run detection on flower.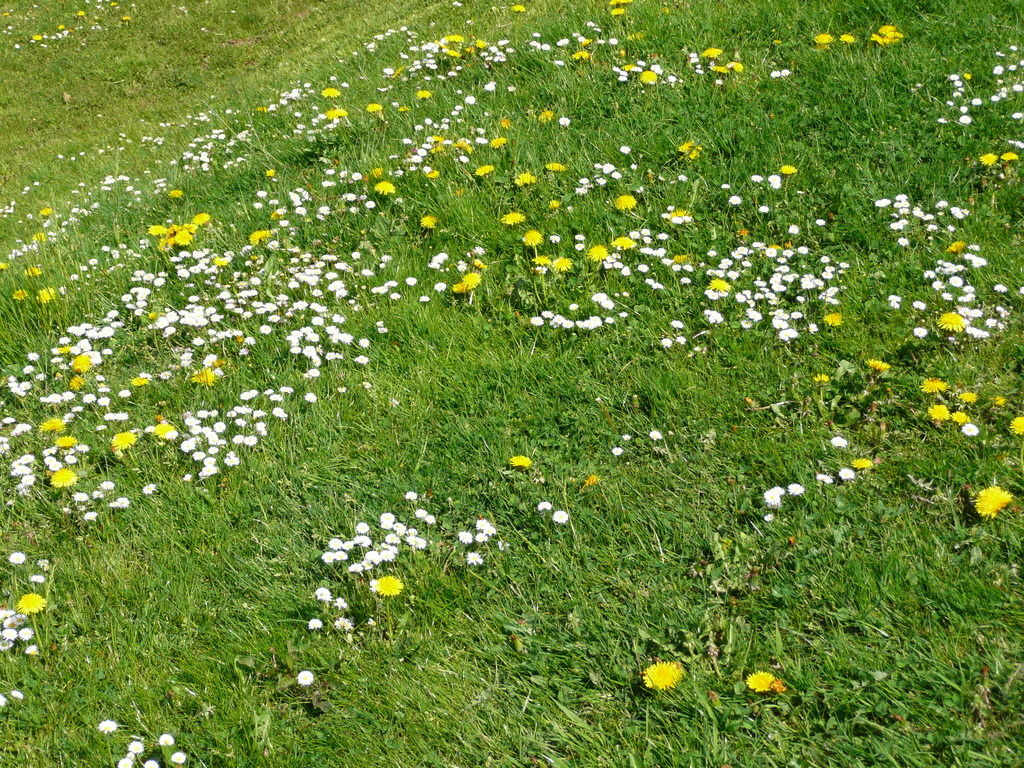
Result: Rect(969, 484, 1011, 521).
